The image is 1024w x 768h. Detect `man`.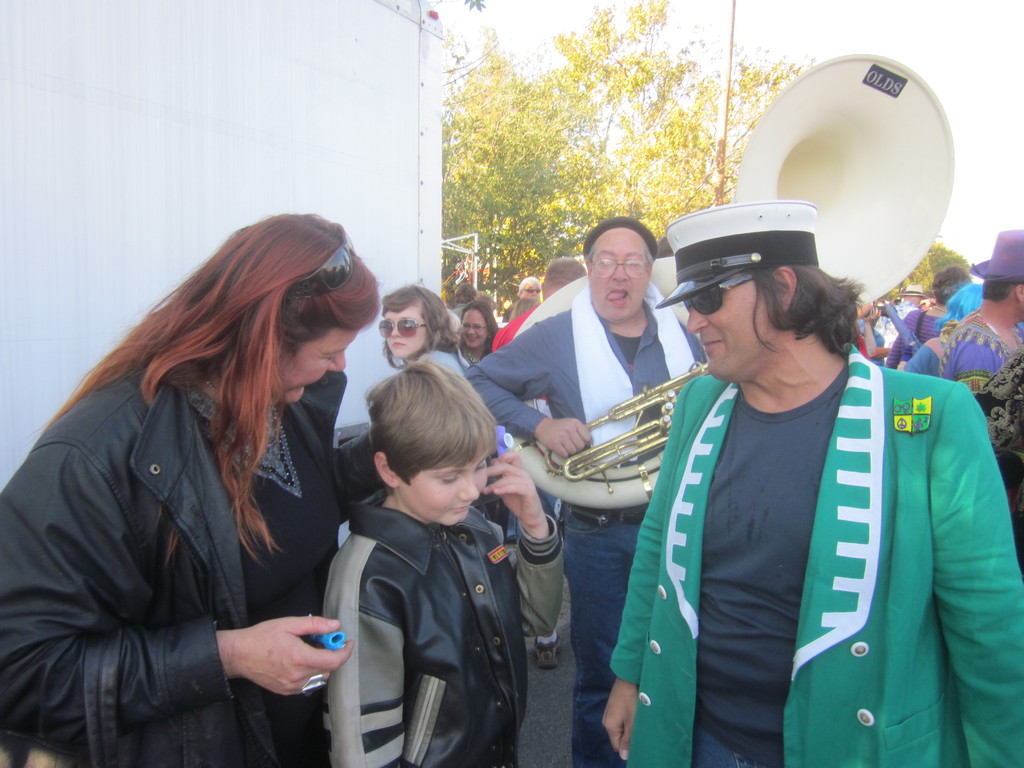
Detection: <bbox>939, 227, 1023, 408</bbox>.
